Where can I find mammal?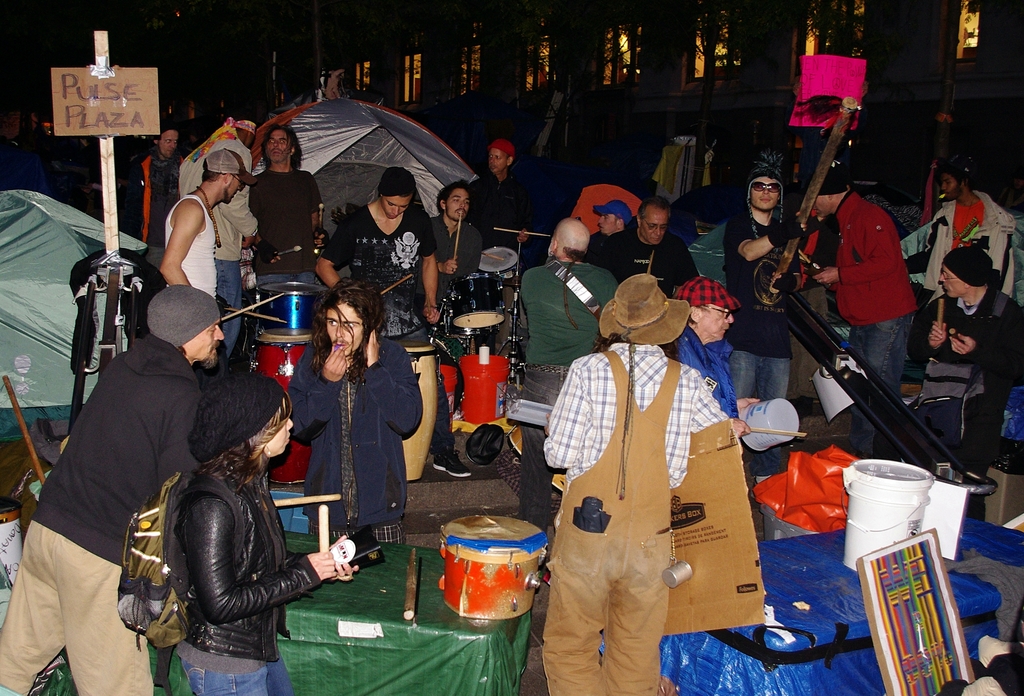
You can find it at rect(671, 274, 762, 442).
